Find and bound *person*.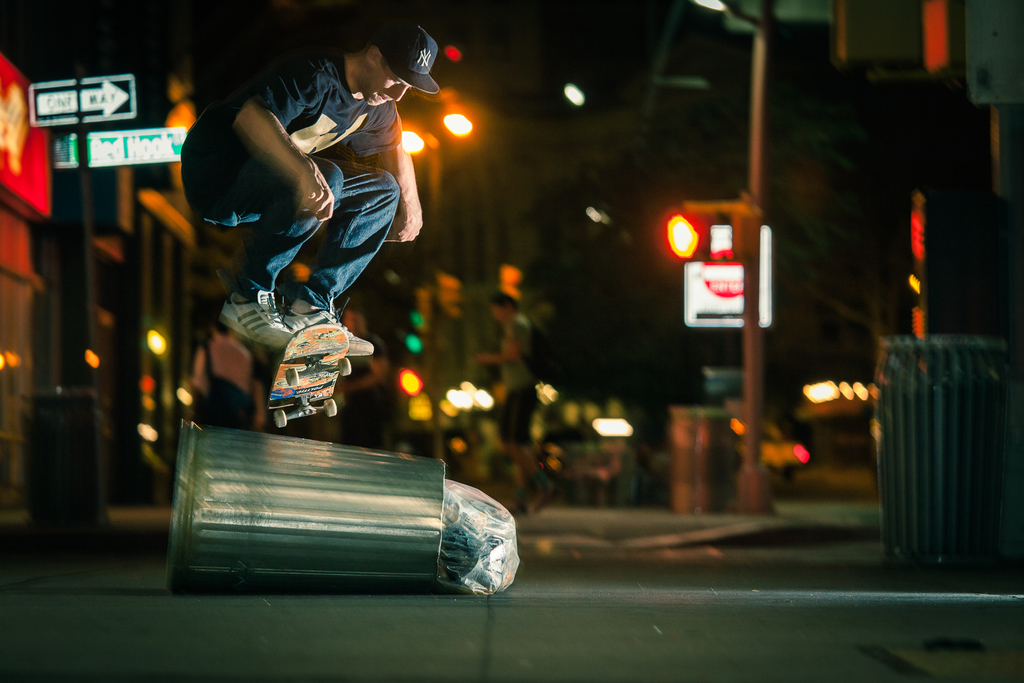
Bound: rect(197, 0, 433, 444).
